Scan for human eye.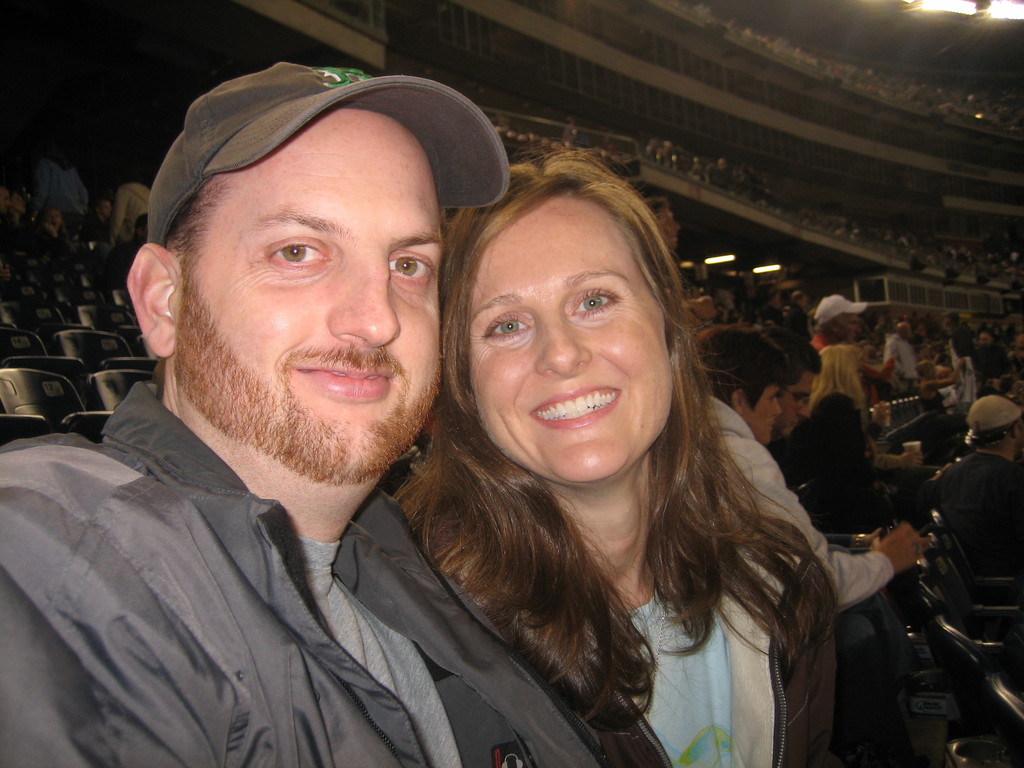
Scan result: bbox=[264, 237, 339, 265].
